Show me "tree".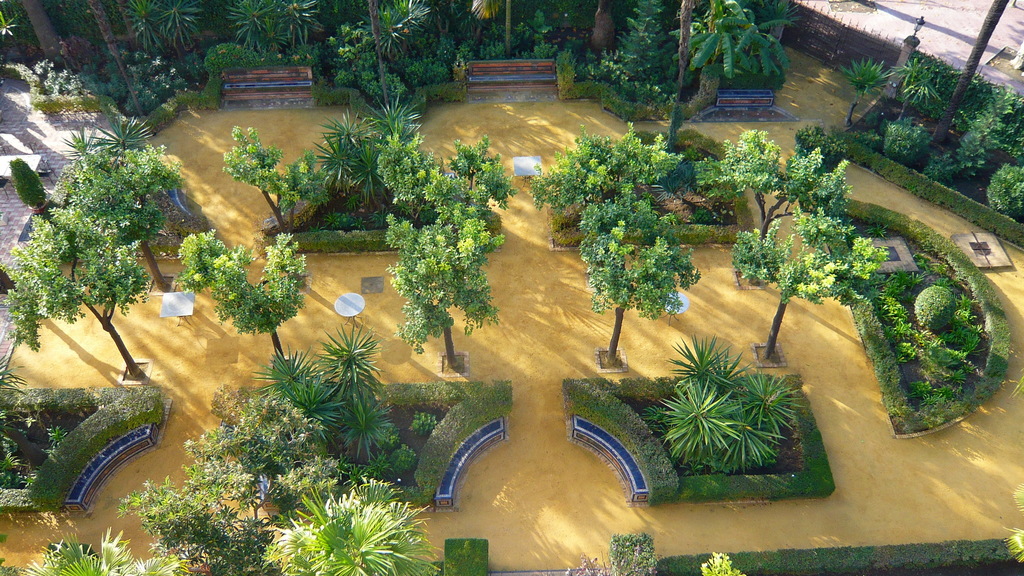
"tree" is here: [732,209,890,362].
